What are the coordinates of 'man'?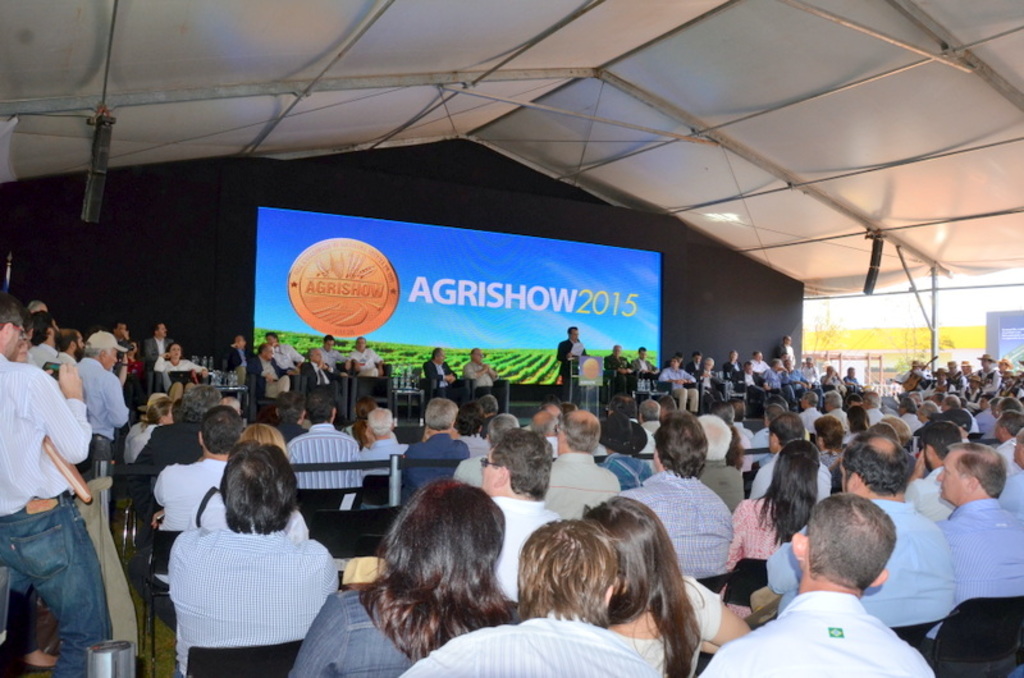
{"left": 639, "top": 397, "right": 667, "bottom": 453}.
